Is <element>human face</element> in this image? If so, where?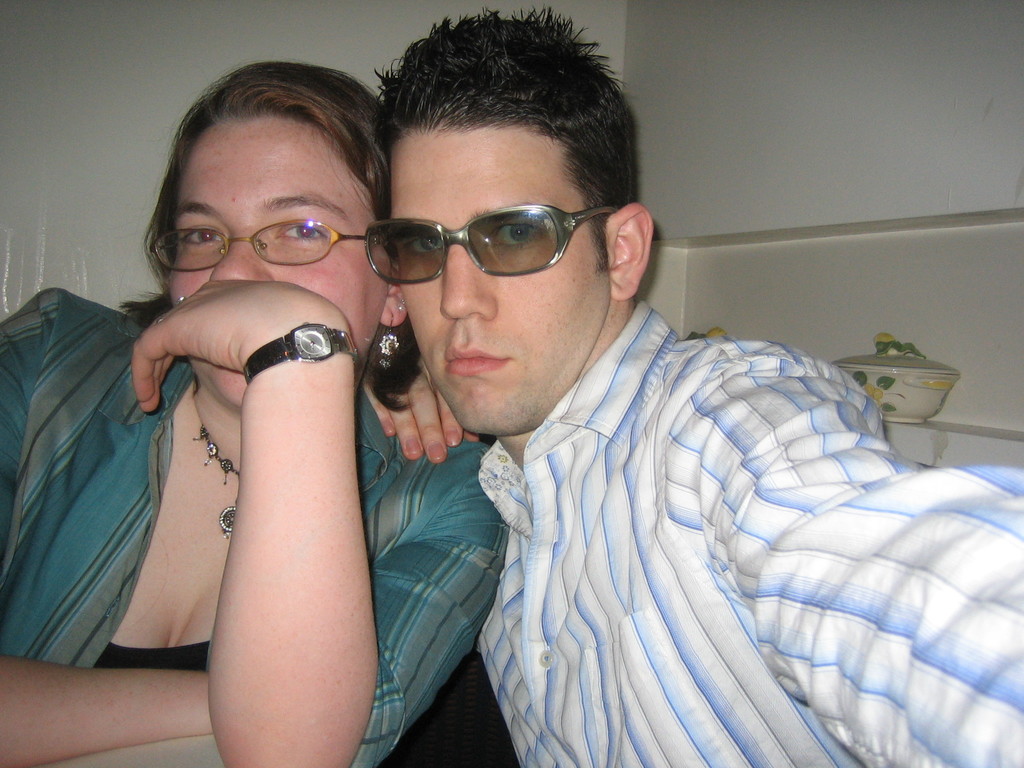
Yes, at <box>168,122,390,401</box>.
